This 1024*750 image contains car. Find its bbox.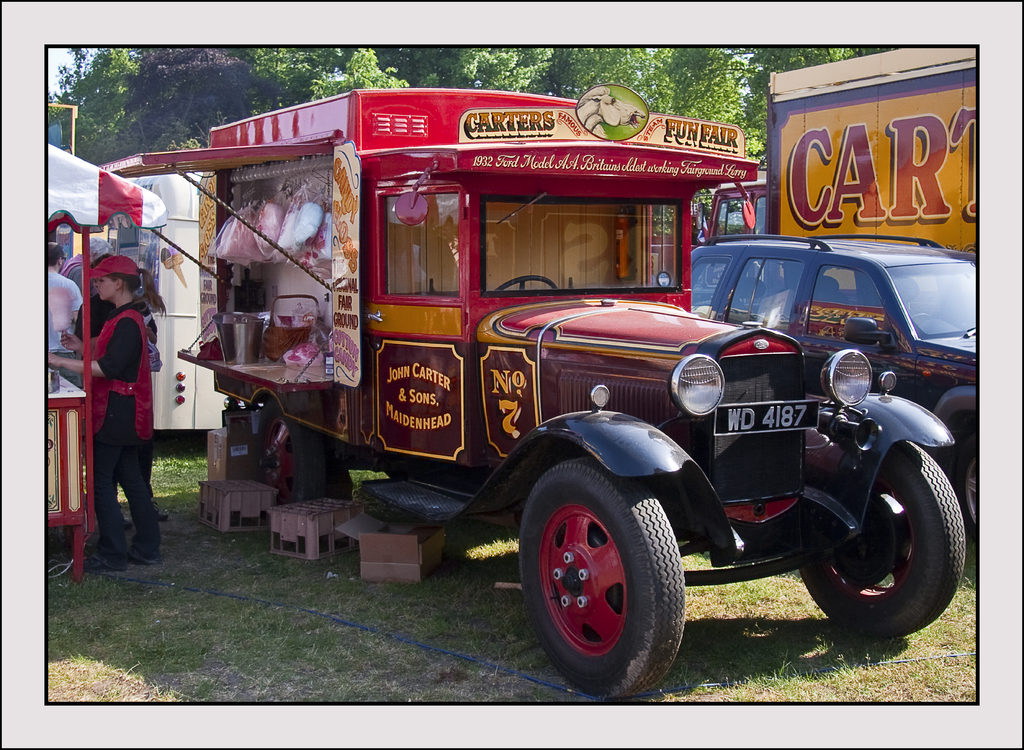
bbox=[693, 231, 1000, 532].
